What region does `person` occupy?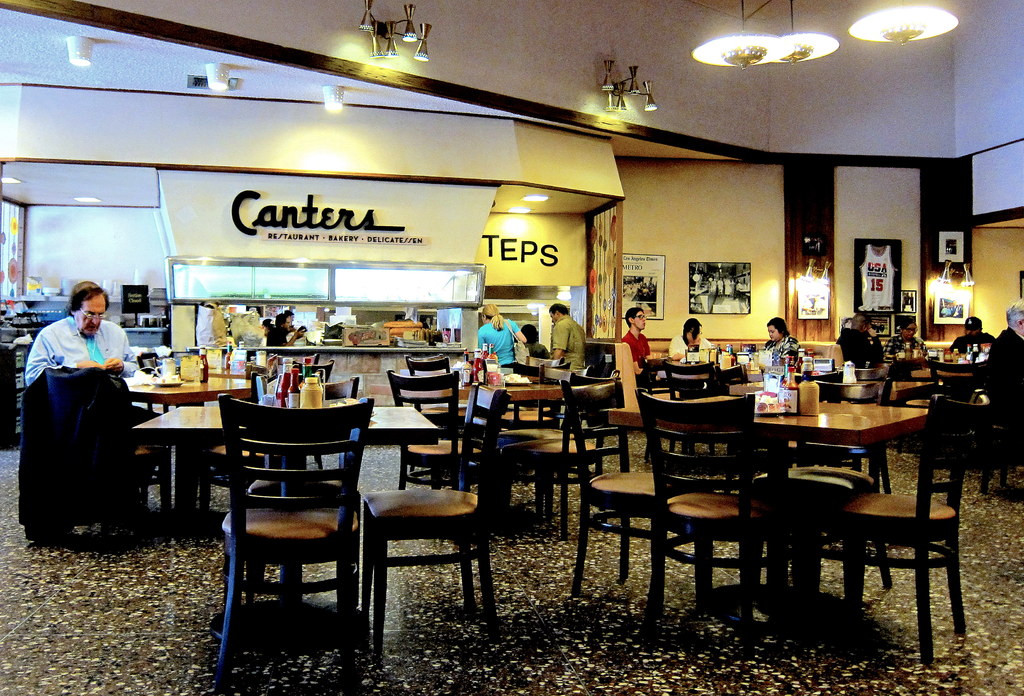
Rect(954, 315, 998, 348).
